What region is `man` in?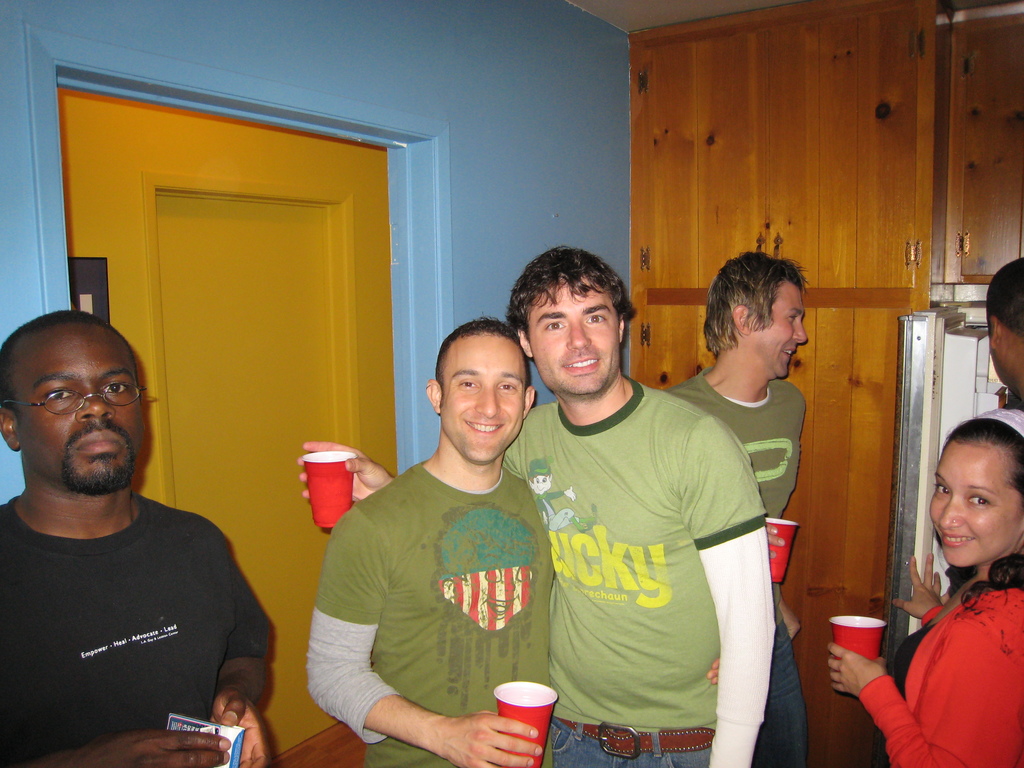
box(291, 245, 776, 767).
